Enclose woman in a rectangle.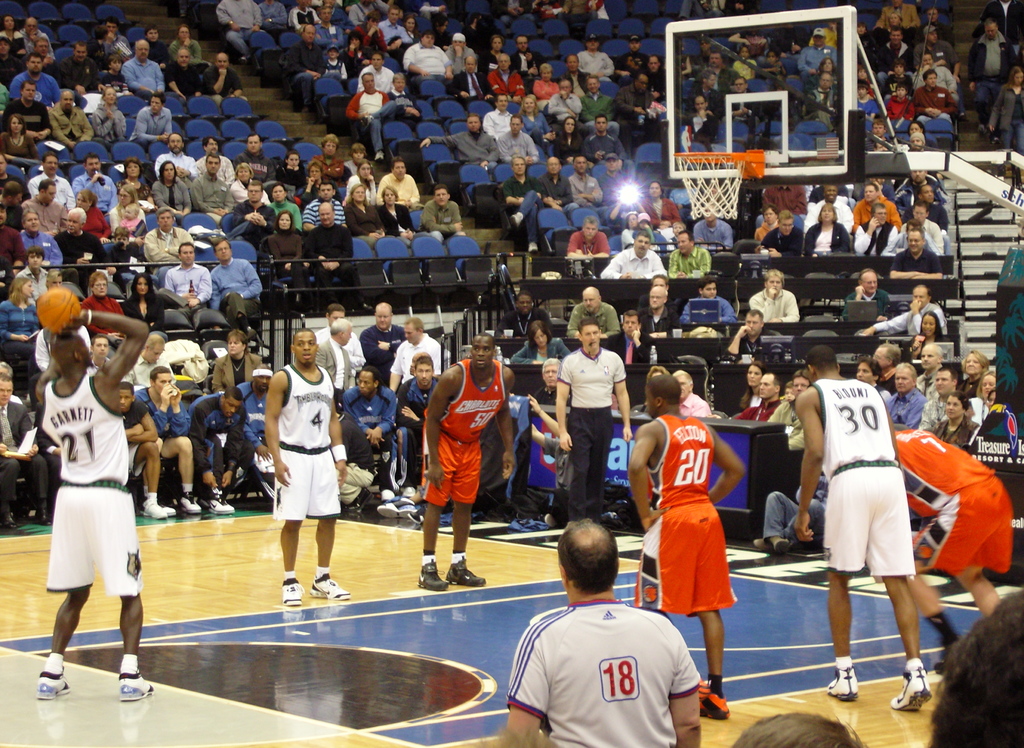
left=0, top=111, right=42, bottom=158.
